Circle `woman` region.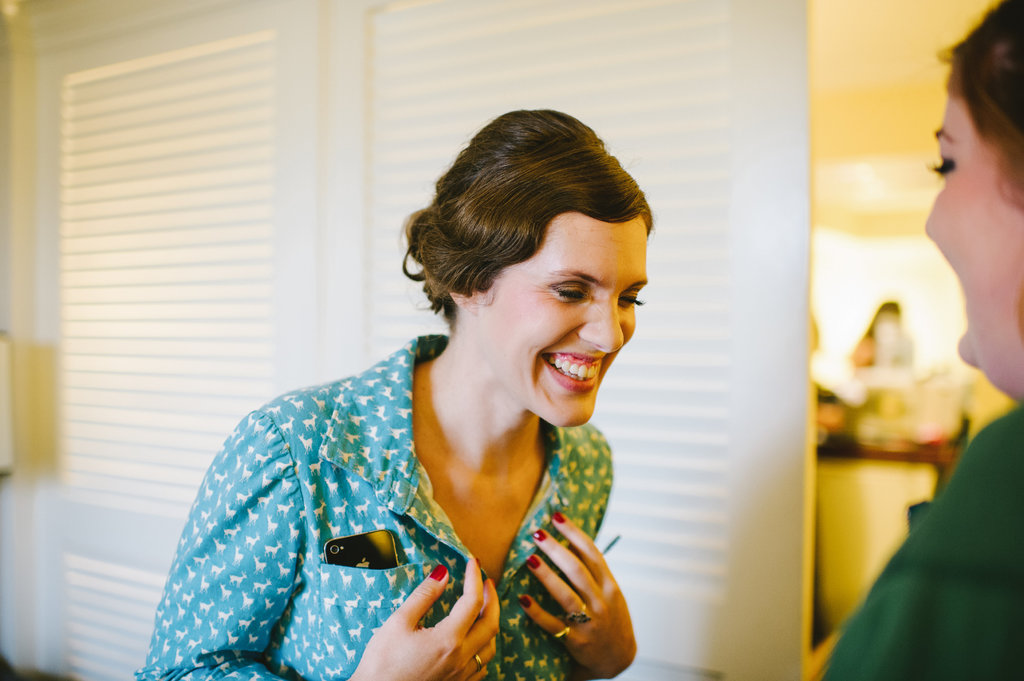
Region: rect(810, 0, 1023, 680).
